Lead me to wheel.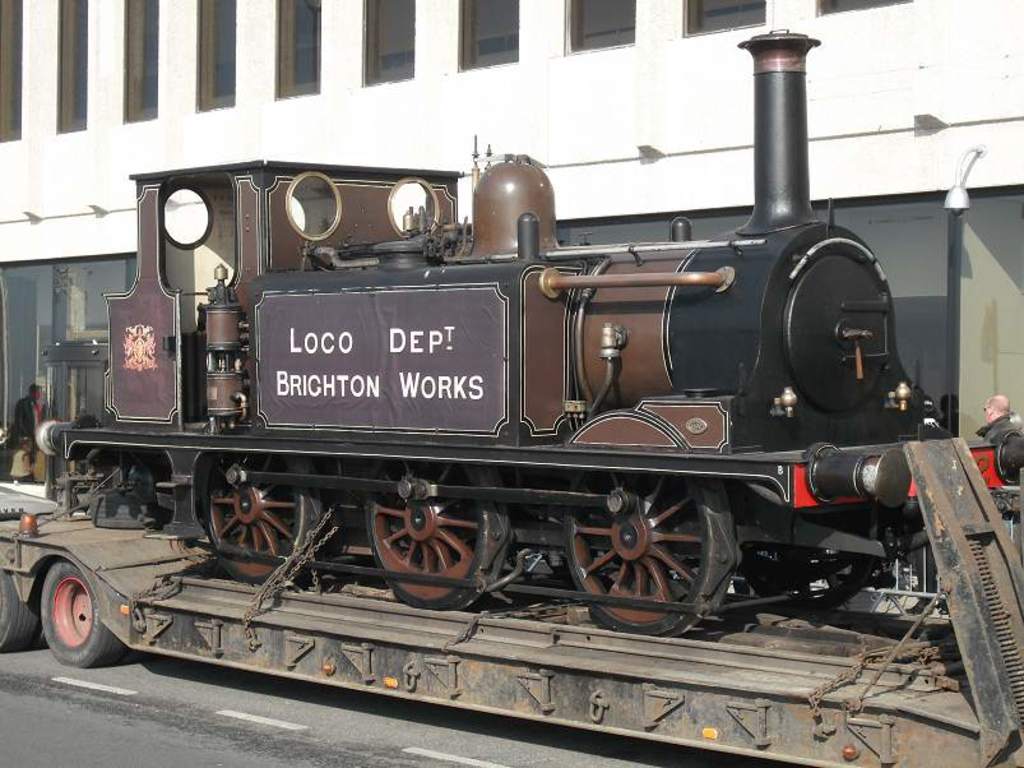
Lead to l=366, t=461, r=505, b=610.
